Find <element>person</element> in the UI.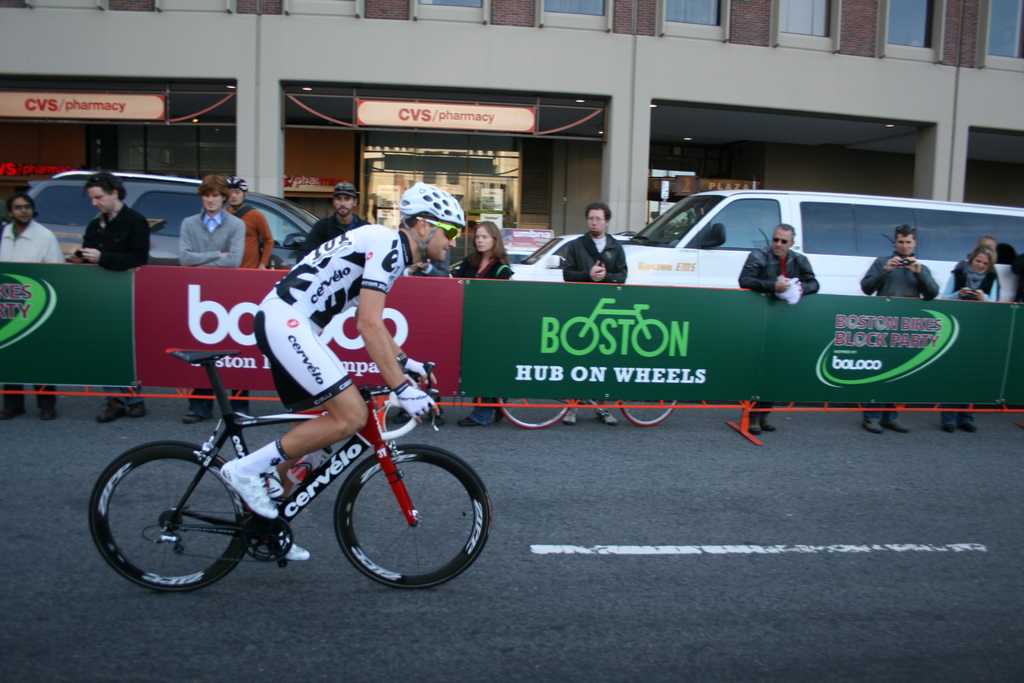
UI element at 234,187,276,279.
